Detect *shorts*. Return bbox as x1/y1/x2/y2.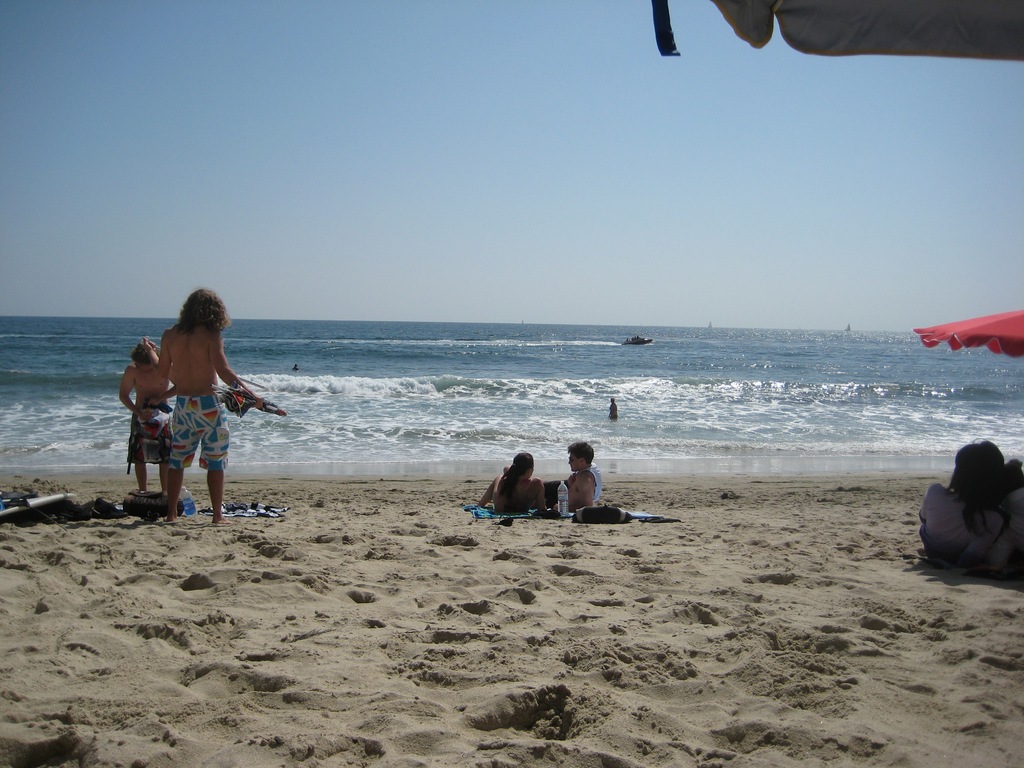
165/395/229/472.
